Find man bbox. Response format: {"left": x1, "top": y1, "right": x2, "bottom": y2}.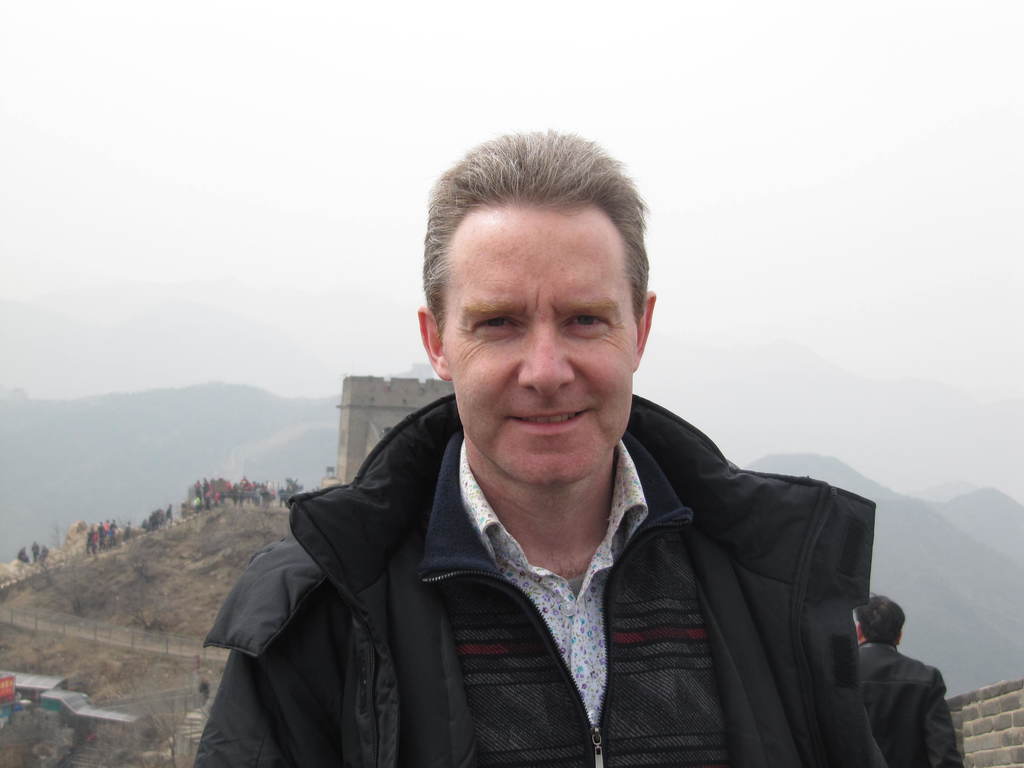
{"left": 184, "top": 127, "right": 895, "bottom": 767}.
